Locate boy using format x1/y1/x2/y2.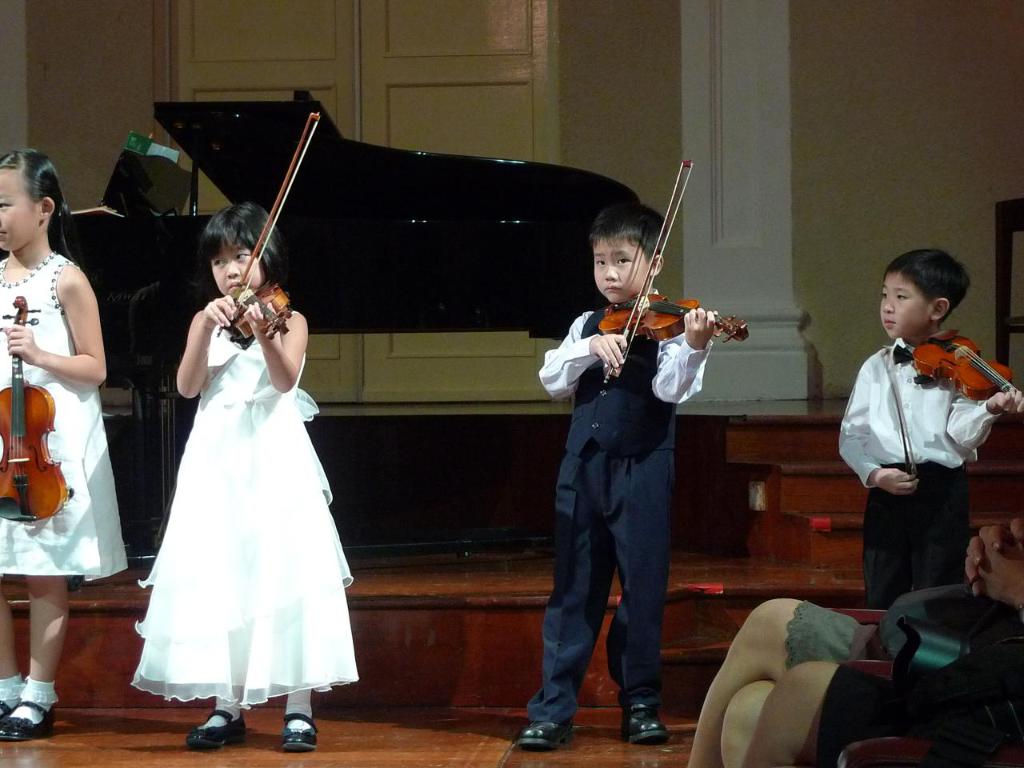
829/239/1008/649.
